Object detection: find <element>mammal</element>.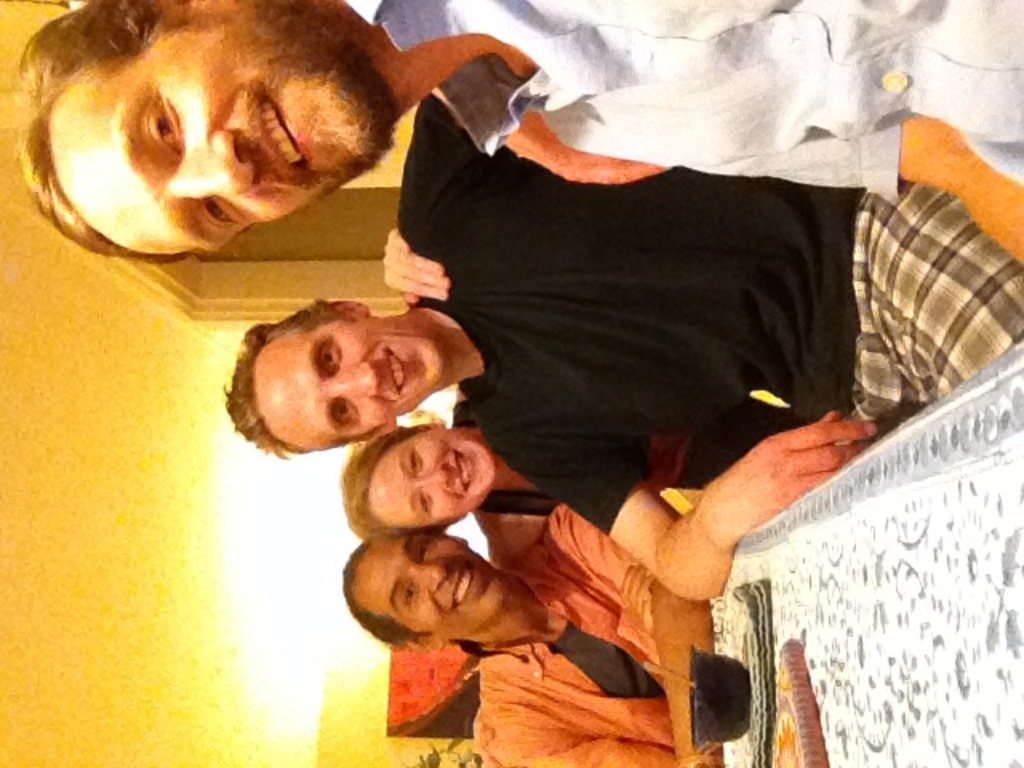
detection(339, 221, 696, 549).
